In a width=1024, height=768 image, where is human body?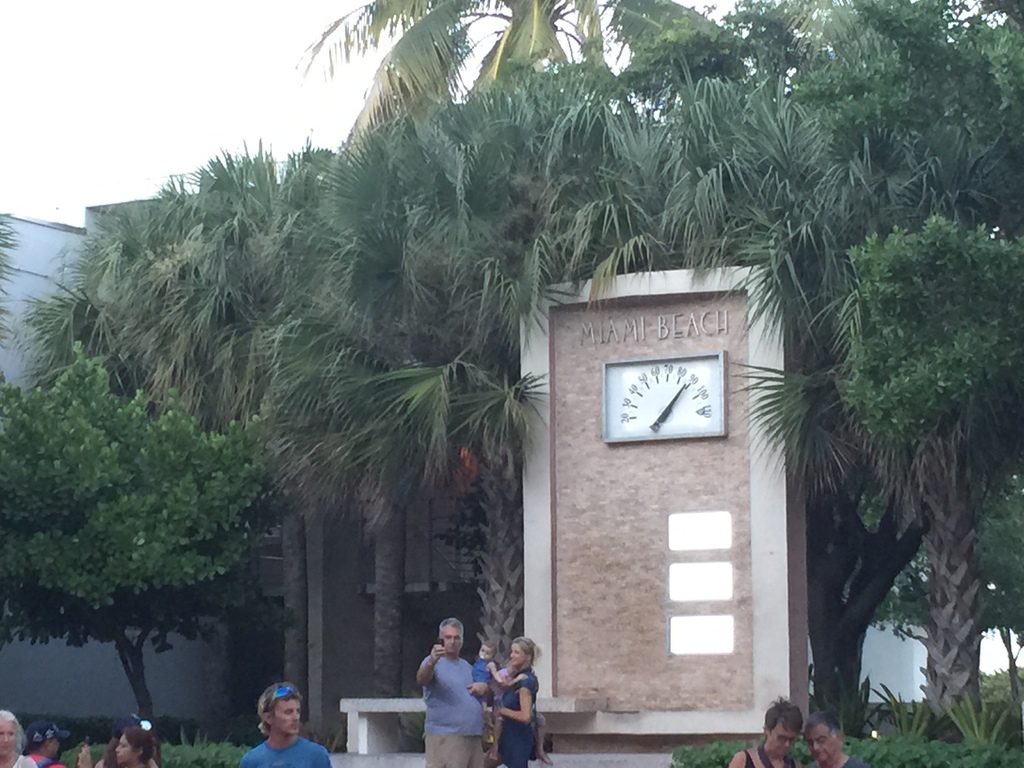
116, 725, 152, 767.
